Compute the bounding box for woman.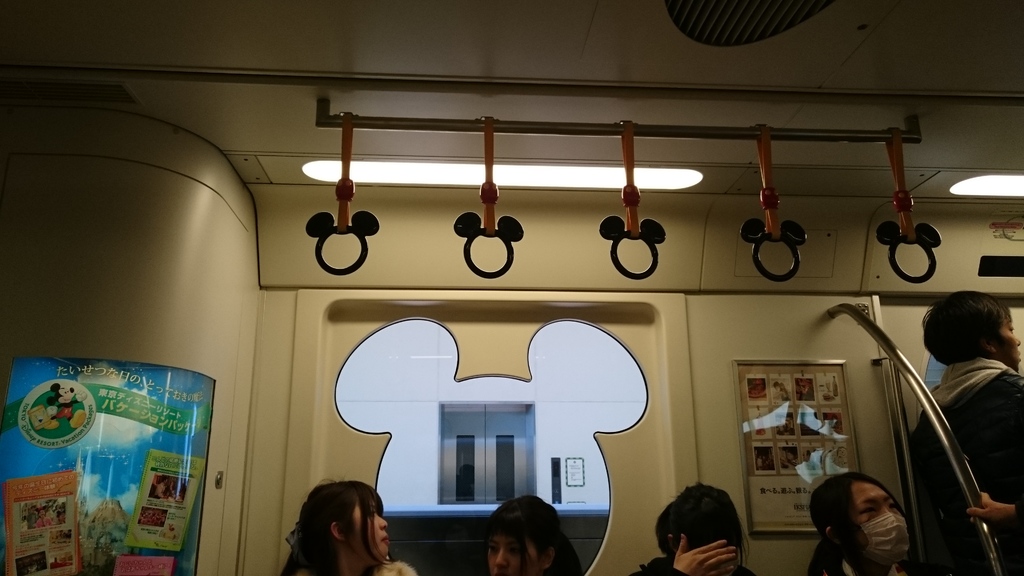
<box>800,470,909,575</box>.
